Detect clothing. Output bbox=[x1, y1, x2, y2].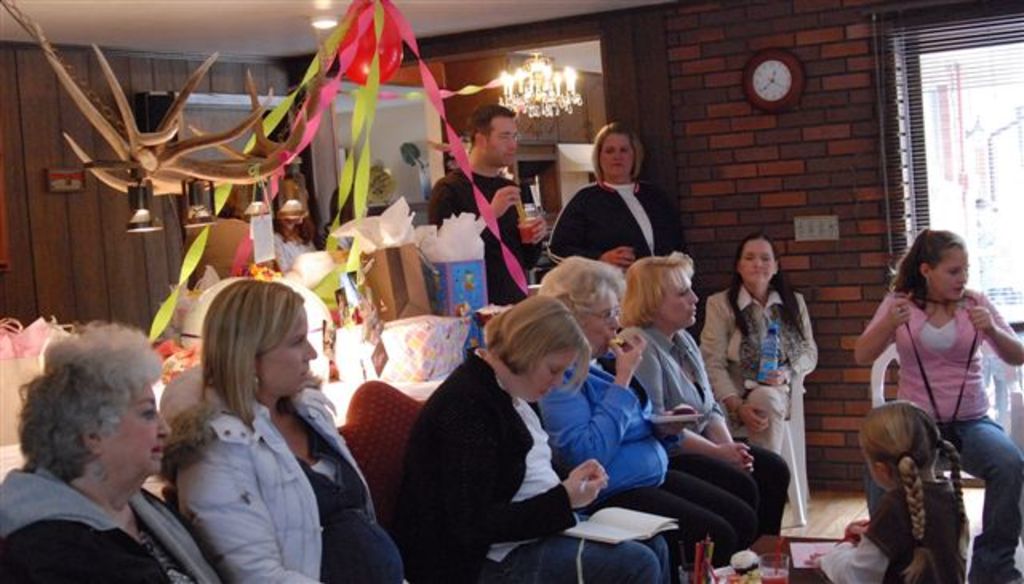
bbox=[406, 354, 670, 582].
